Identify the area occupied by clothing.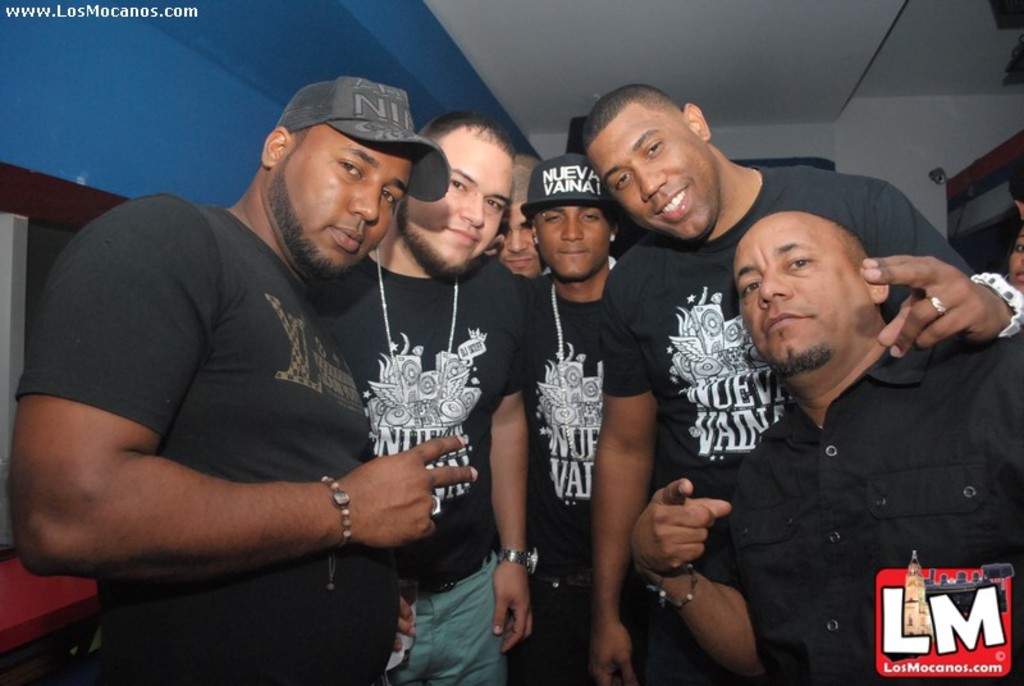
Area: select_region(335, 232, 545, 685).
